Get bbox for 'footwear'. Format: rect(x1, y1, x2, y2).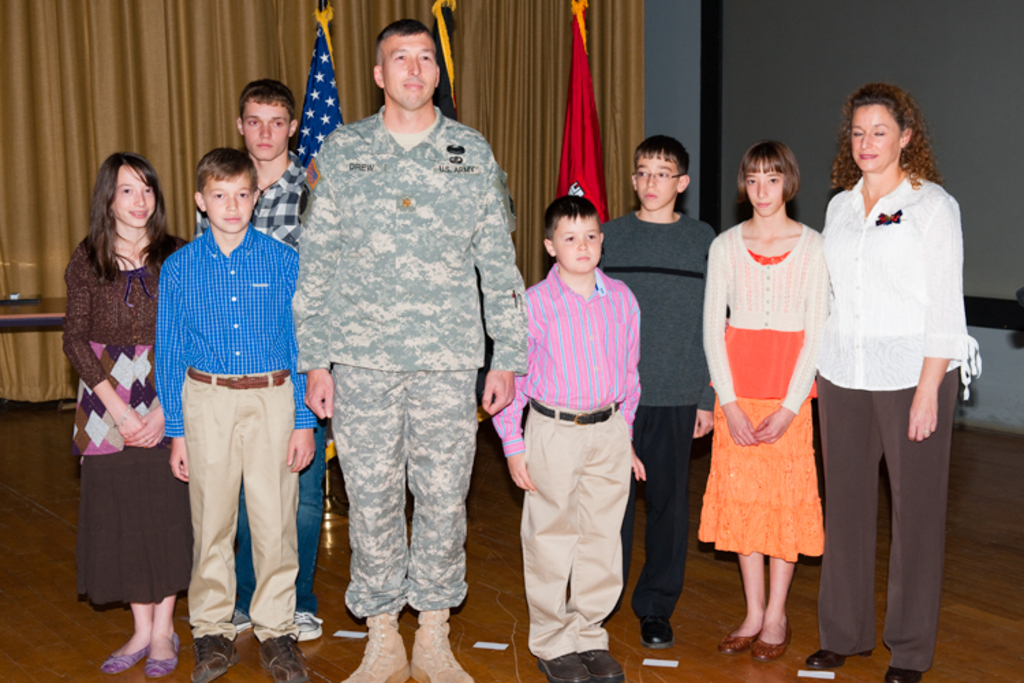
rect(636, 609, 676, 647).
